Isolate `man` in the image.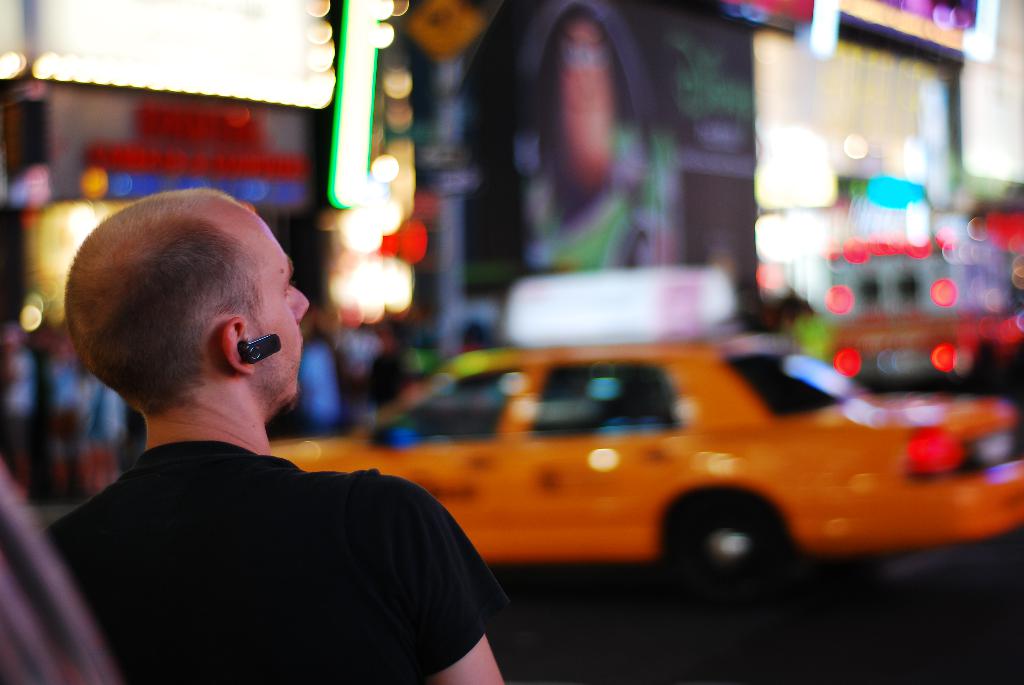
Isolated region: {"left": 13, "top": 196, "right": 486, "bottom": 675}.
